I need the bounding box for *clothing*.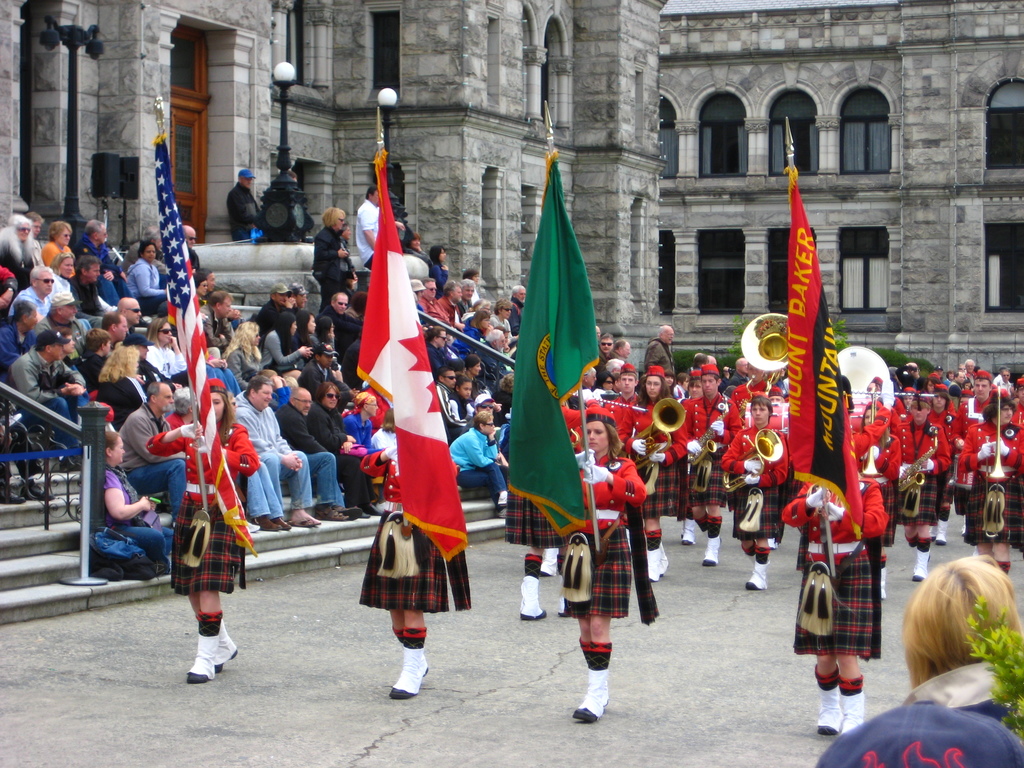
Here it is: 262 297 292 332.
